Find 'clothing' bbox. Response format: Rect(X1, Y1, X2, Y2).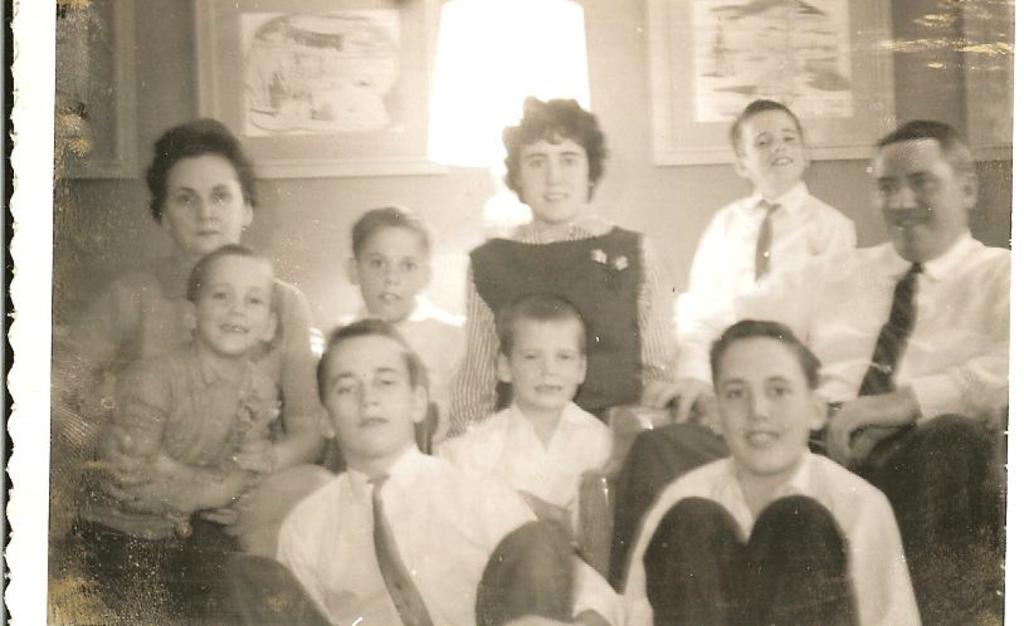
Rect(260, 434, 626, 625).
